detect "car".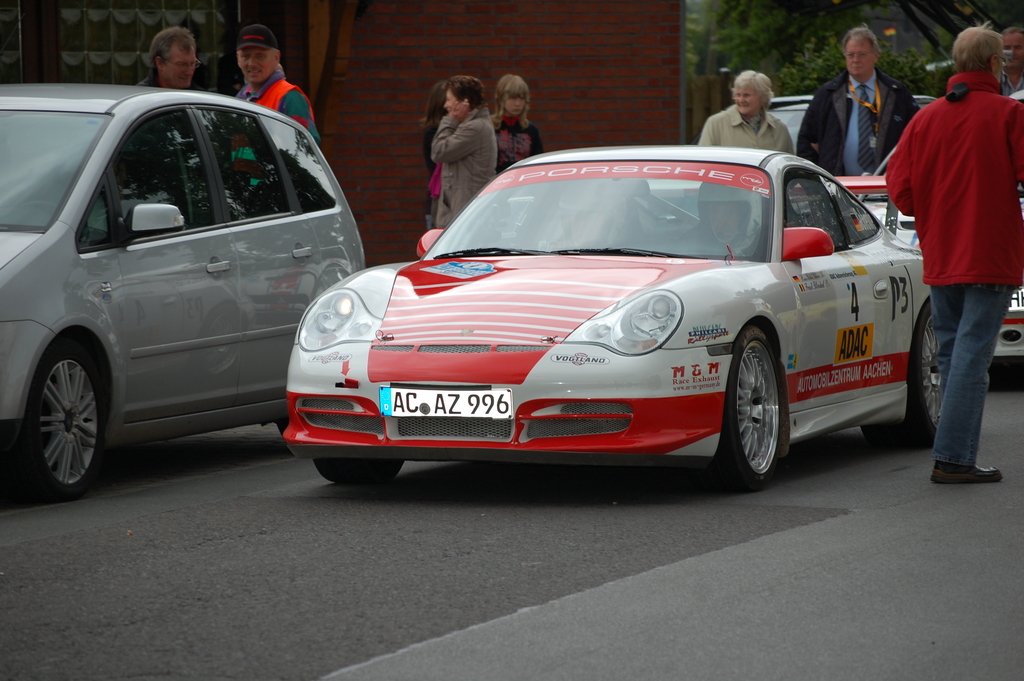
Detected at x1=859, y1=88, x2=1023, y2=390.
